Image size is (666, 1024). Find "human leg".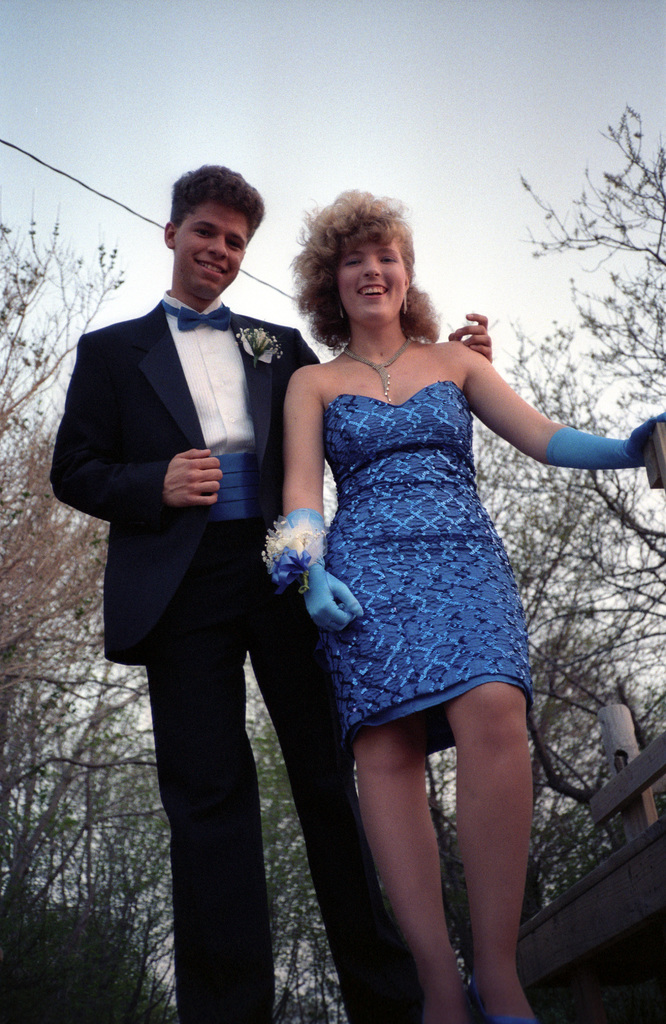
x1=150 y1=552 x2=267 y2=1021.
